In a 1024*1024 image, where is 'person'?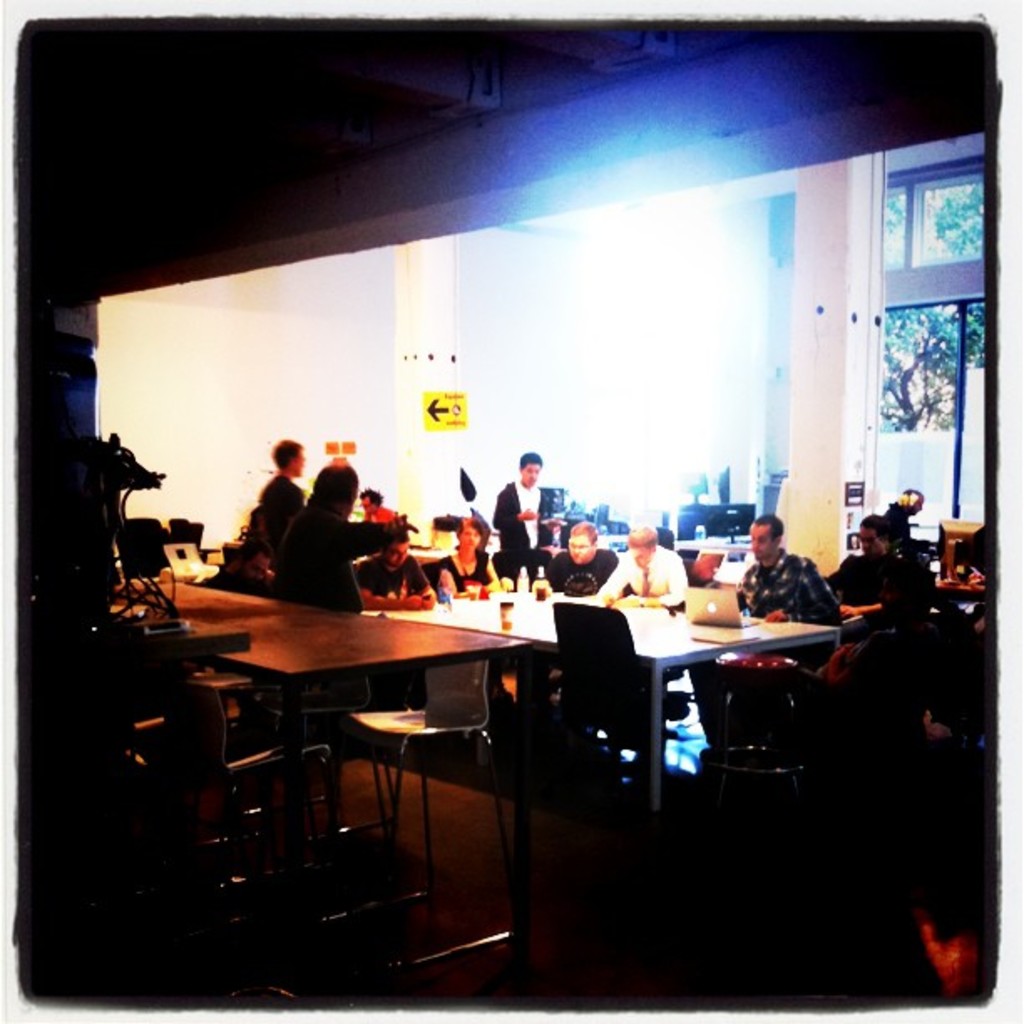
815, 512, 925, 612.
